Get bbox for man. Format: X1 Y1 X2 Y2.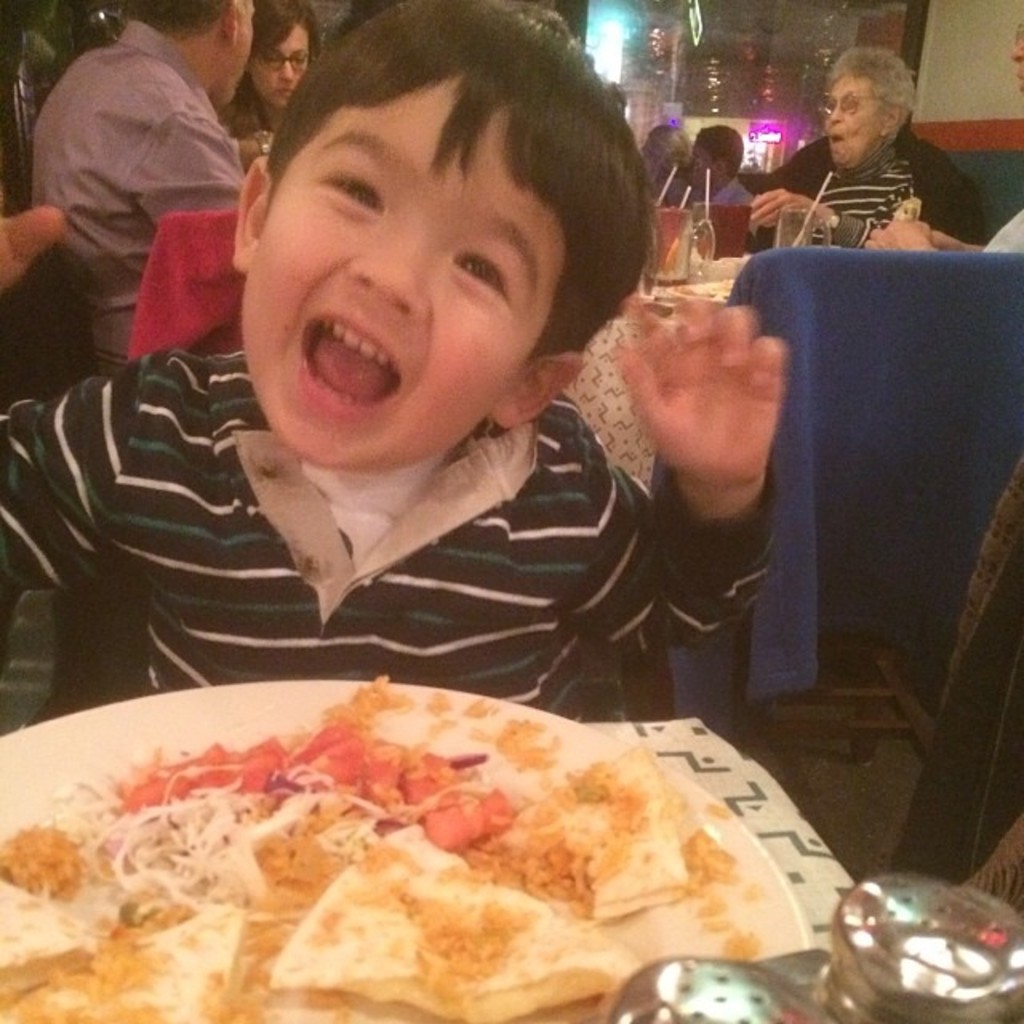
866 18 1022 248.
